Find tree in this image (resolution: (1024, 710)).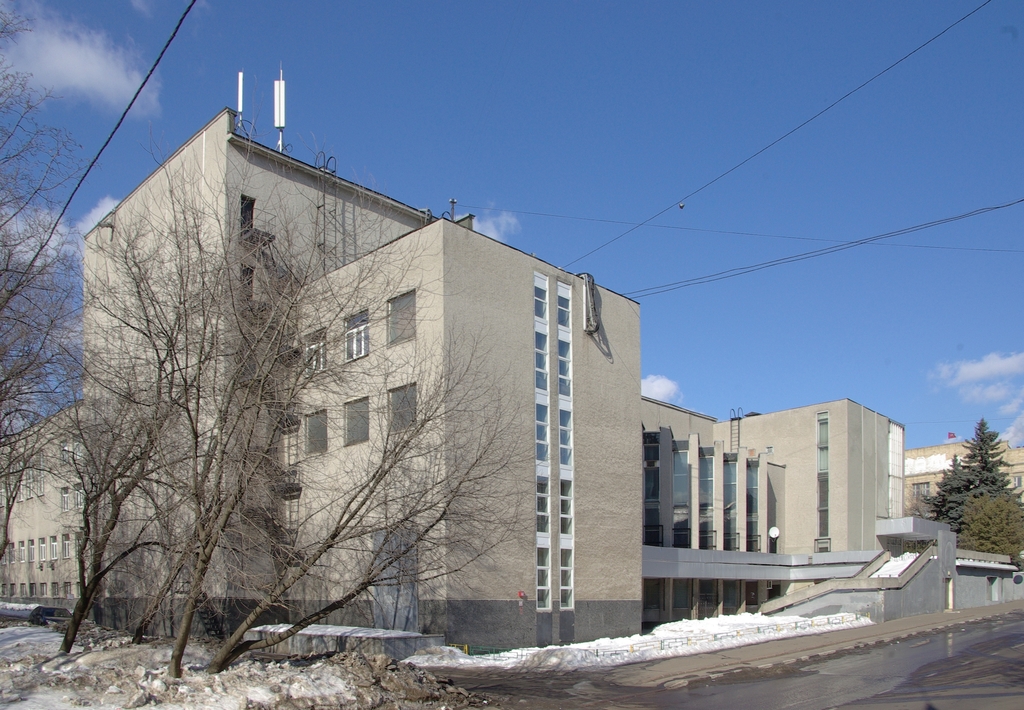
box=[915, 450, 975, 530].
